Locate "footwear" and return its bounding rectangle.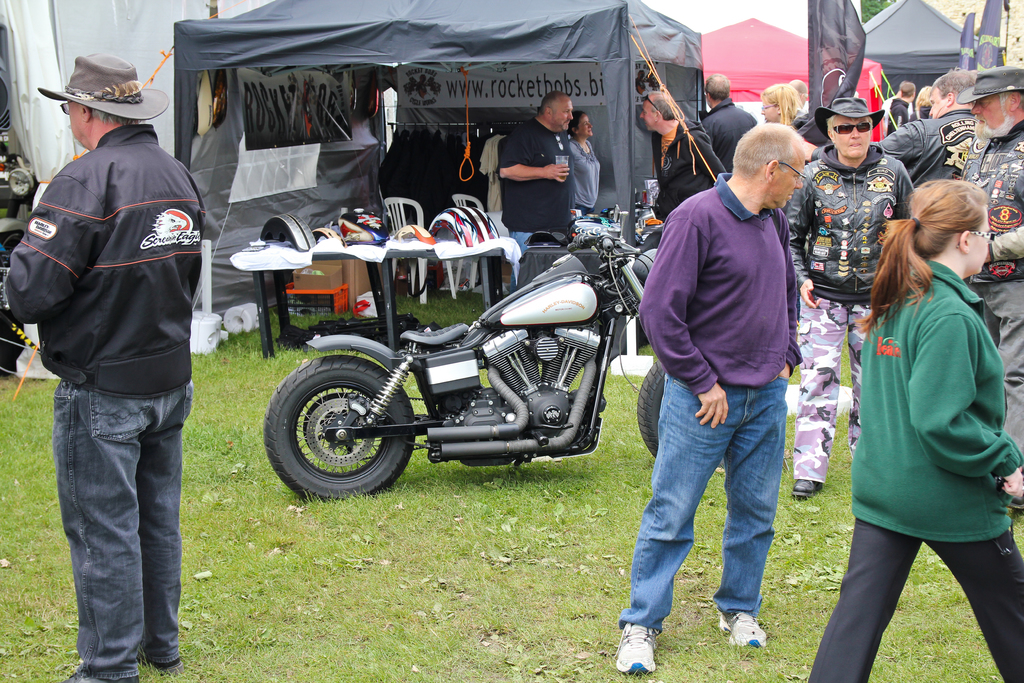
[621, 604, 682, 677].
